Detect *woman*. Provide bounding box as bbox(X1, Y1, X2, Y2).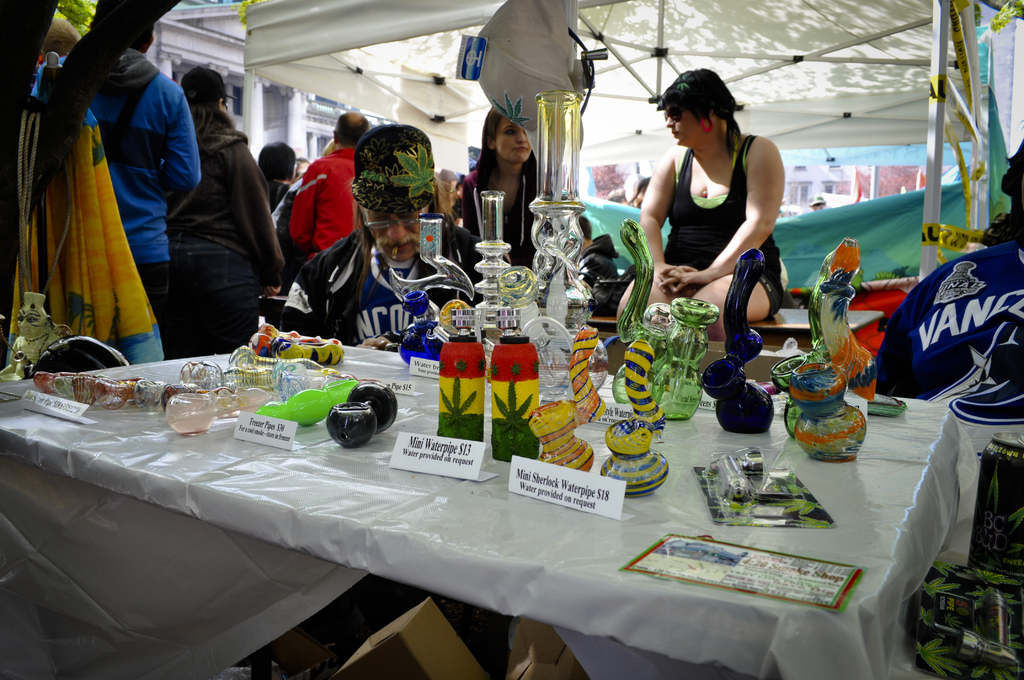
bbox(627, 73, 800, 383).
